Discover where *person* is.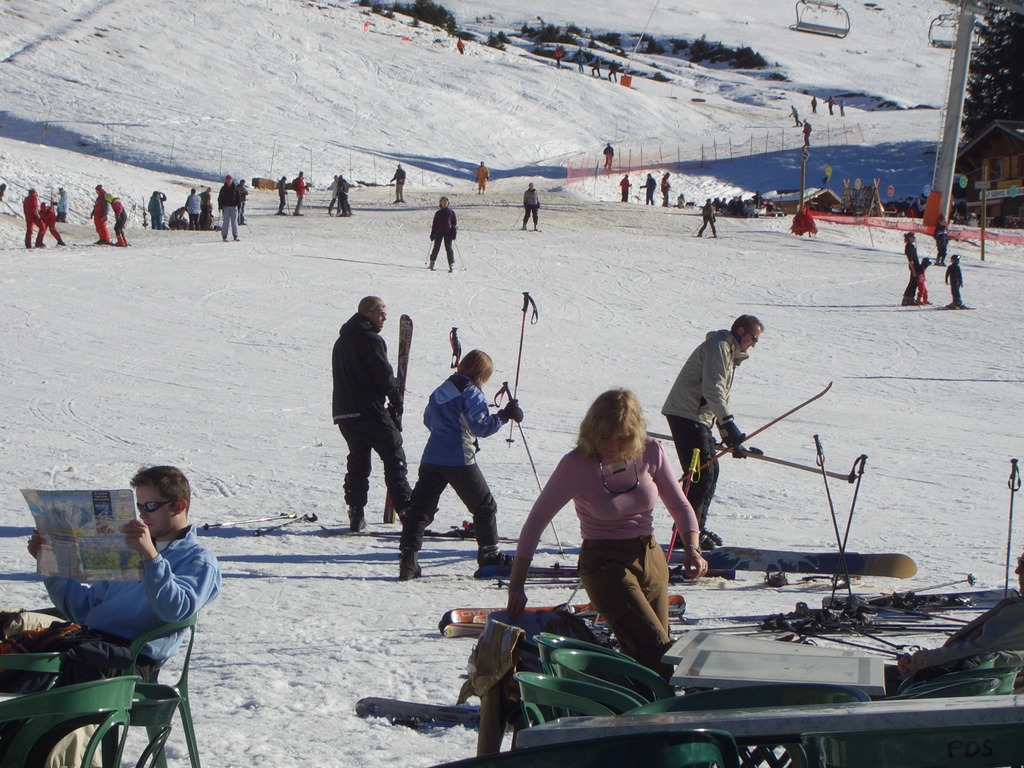
Discovered at crop(104, 189, 129, 246).
